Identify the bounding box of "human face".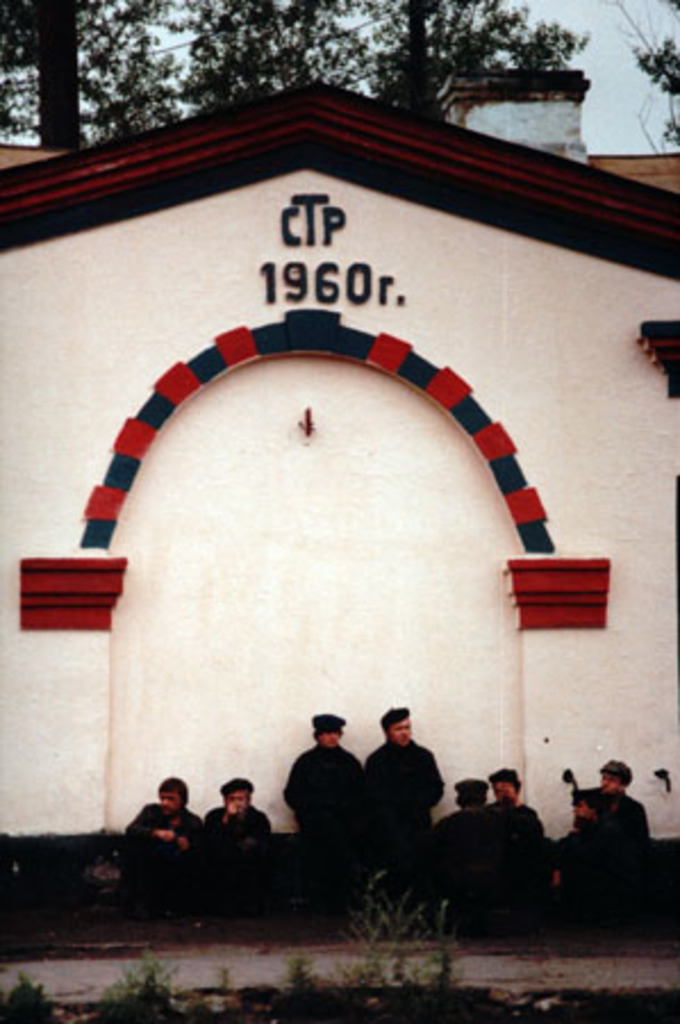
x1=225, y1=787, x2=248, y2=803.
